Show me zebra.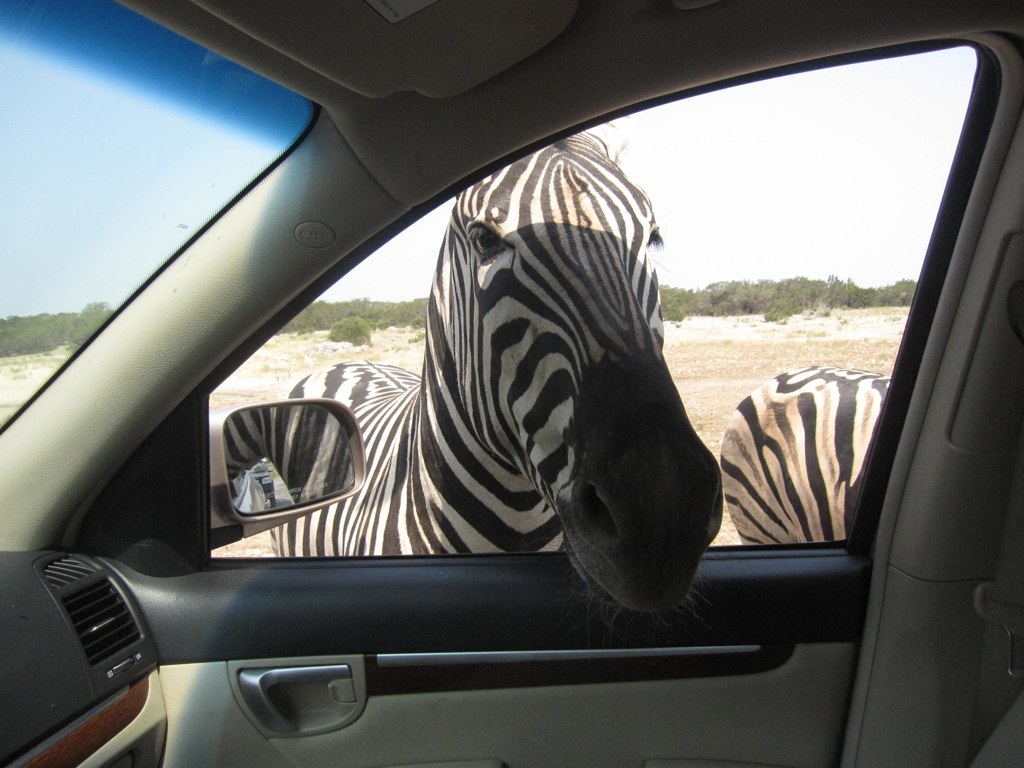
zebra is here: Rect(266, 120, 728, 615).
